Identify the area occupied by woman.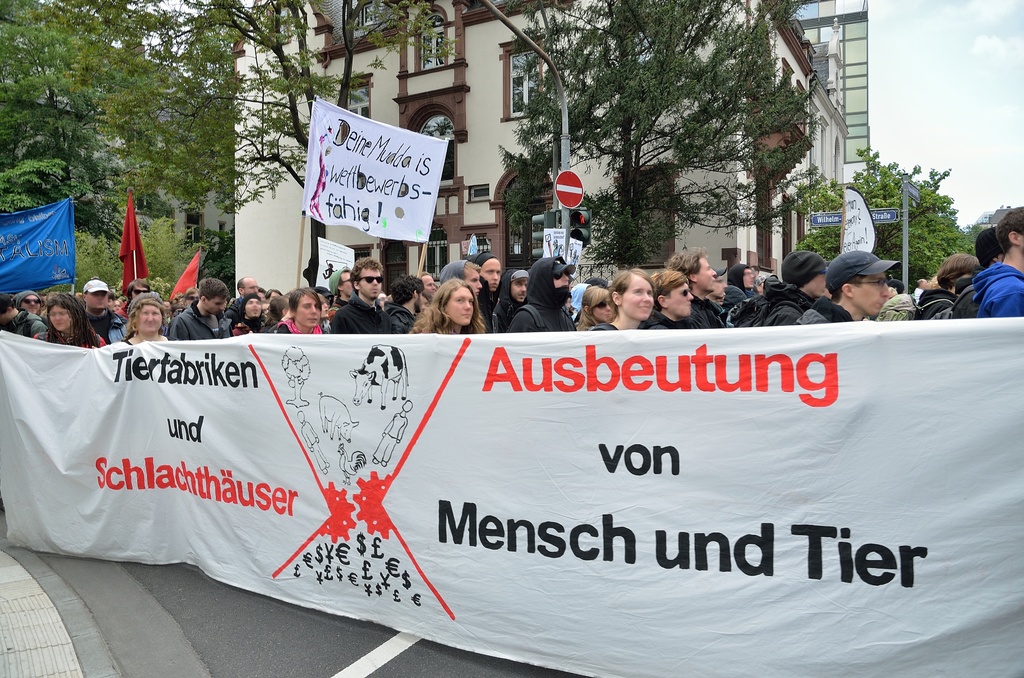
Area: crop(588, 270, 653, 335).
